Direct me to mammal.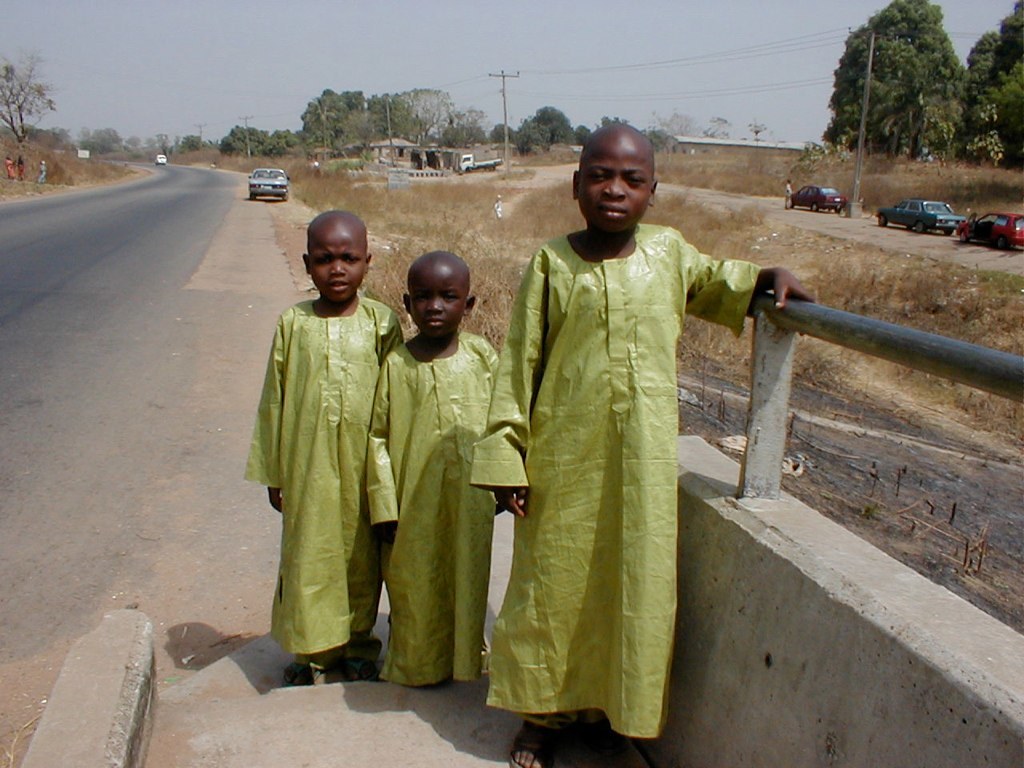
Direction: (left=240, top=166, right=388, bottom=711).
